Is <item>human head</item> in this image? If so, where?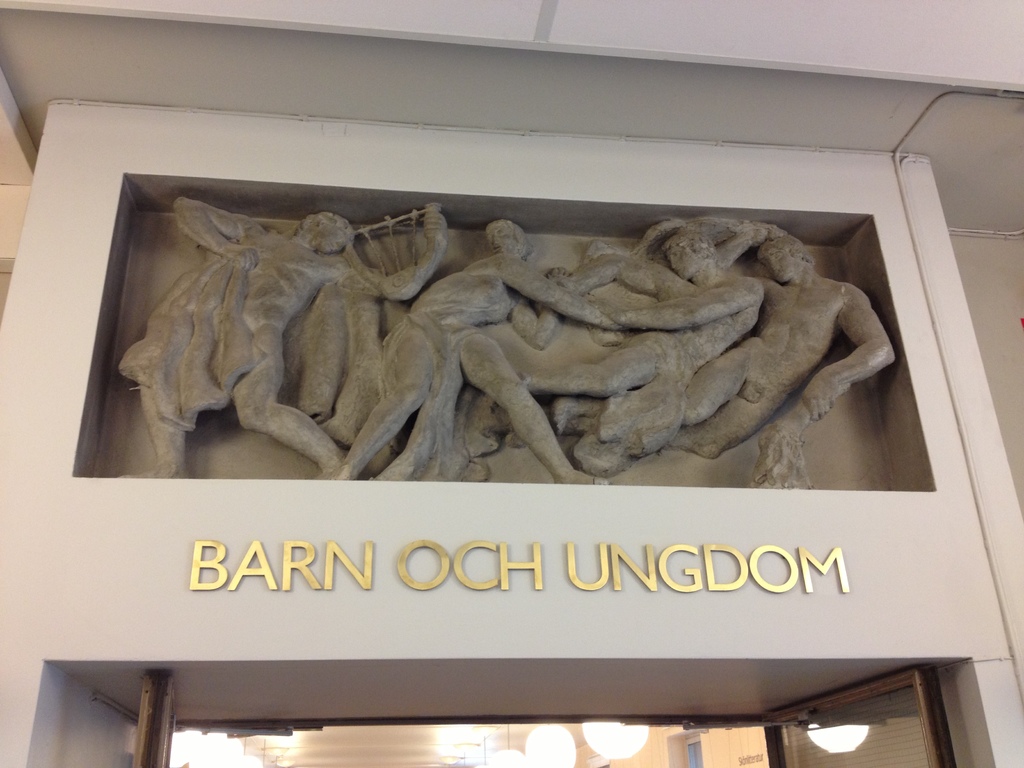
Yes, at [758,236,817,287].
